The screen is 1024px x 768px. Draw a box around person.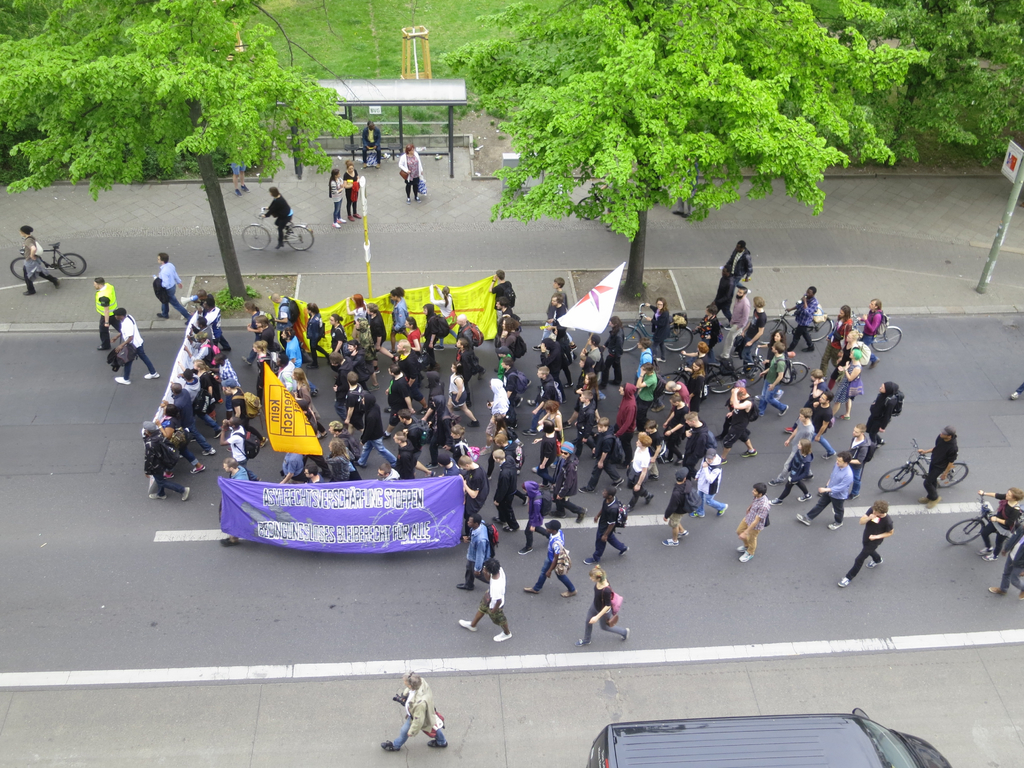
x1=24, y1=225, x2=58, y2=293.
